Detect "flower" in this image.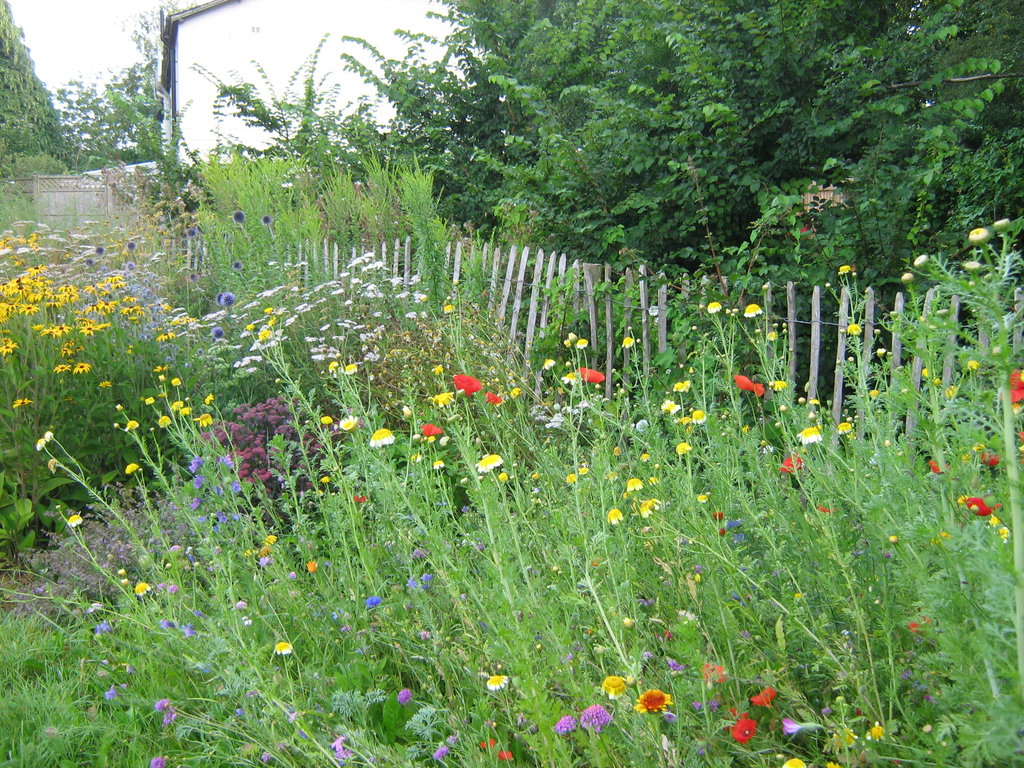
Detection: (748, 685, 778, 708).
